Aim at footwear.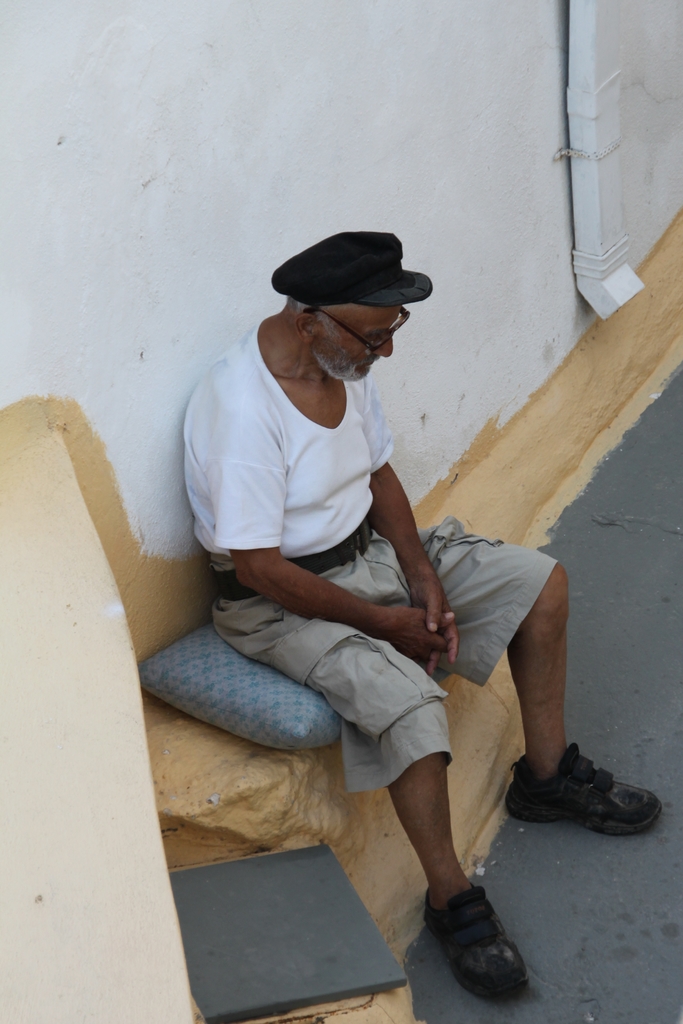
Aimed at (519,760,665,856).
